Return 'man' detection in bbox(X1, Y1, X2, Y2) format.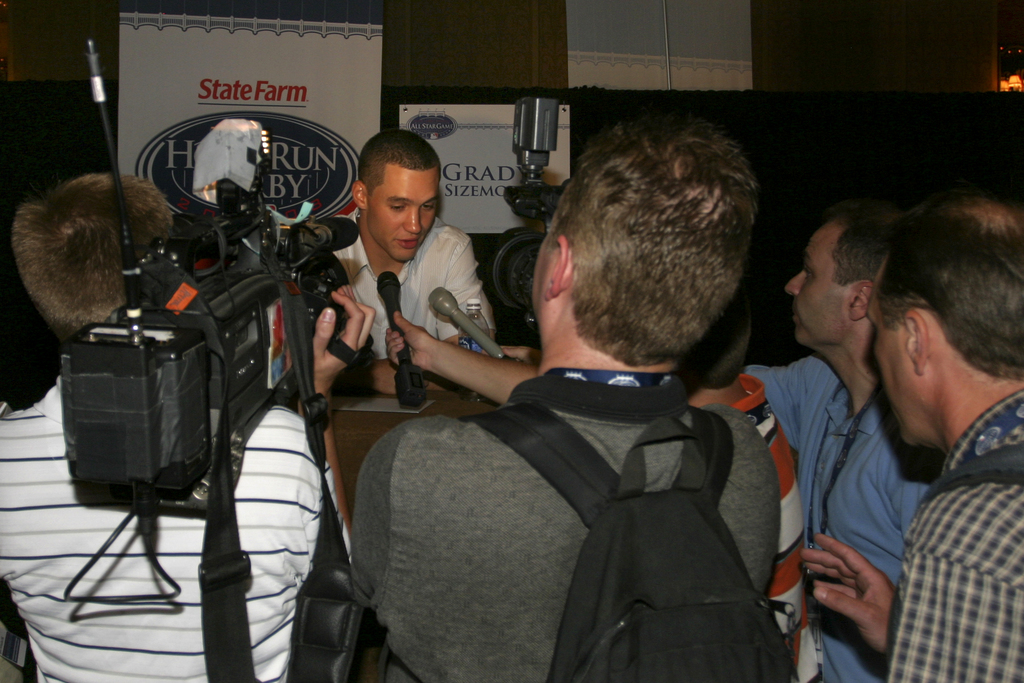
bbox(343, 131, 502, 393).
